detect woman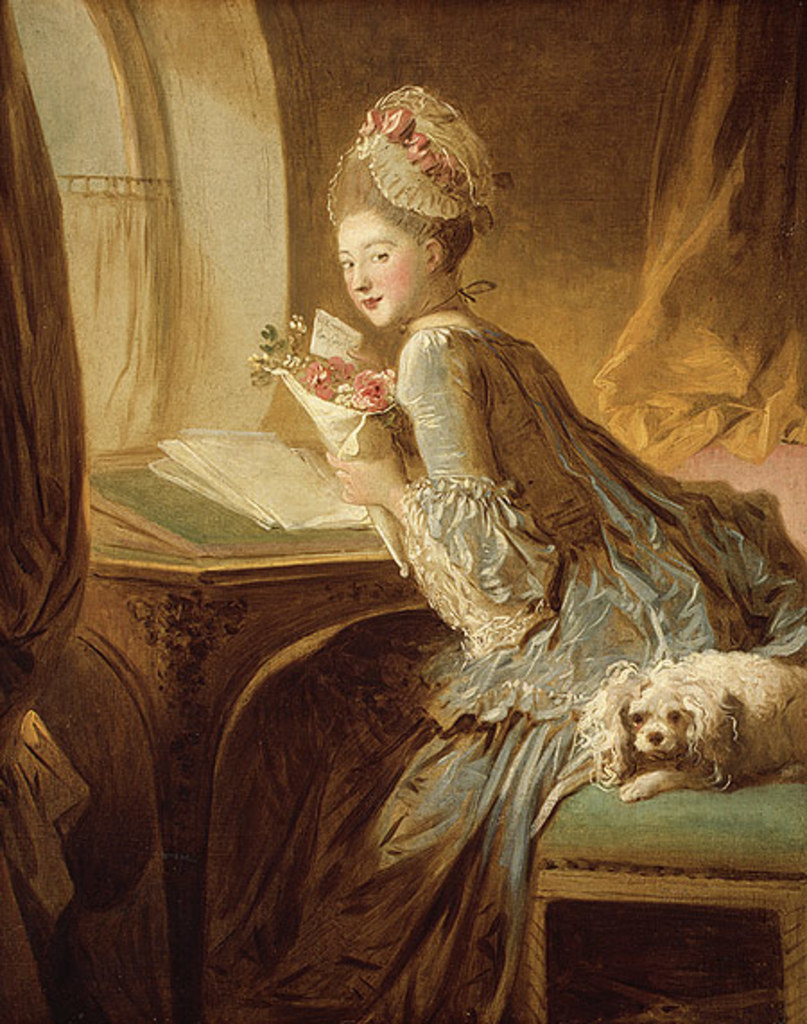
crop(142, 75, 689, 943)
